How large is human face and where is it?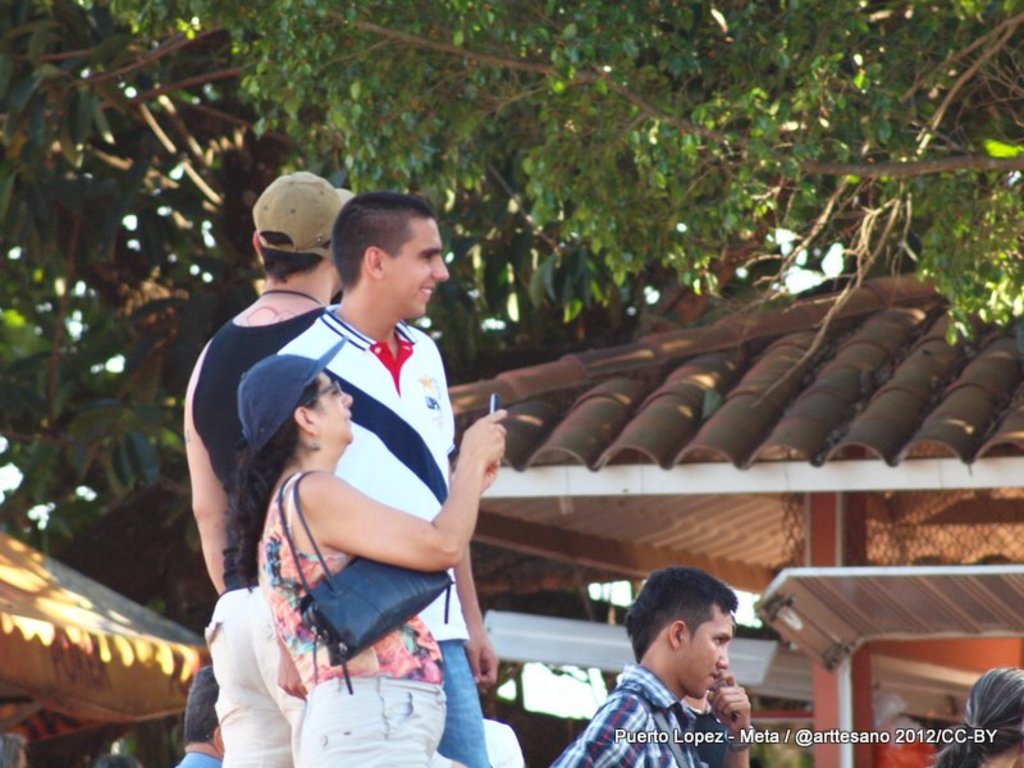
Bounding box: <region>675, 617, 731, 712</region>.
